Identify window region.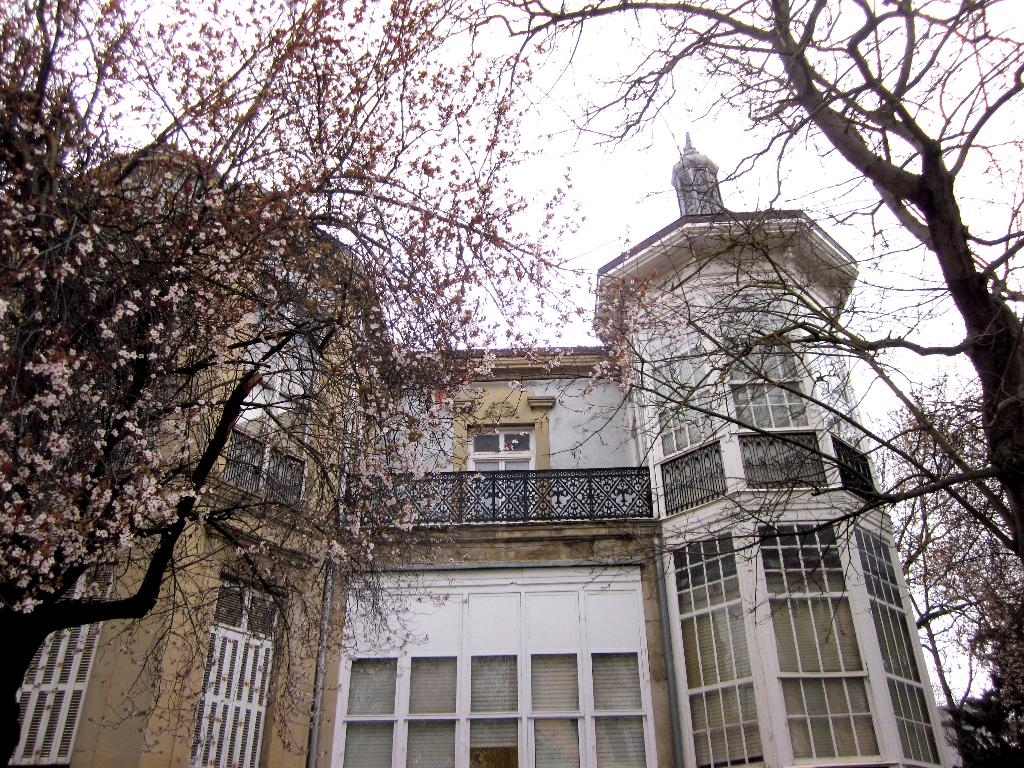
Region: 188, 572, 289, 767.
